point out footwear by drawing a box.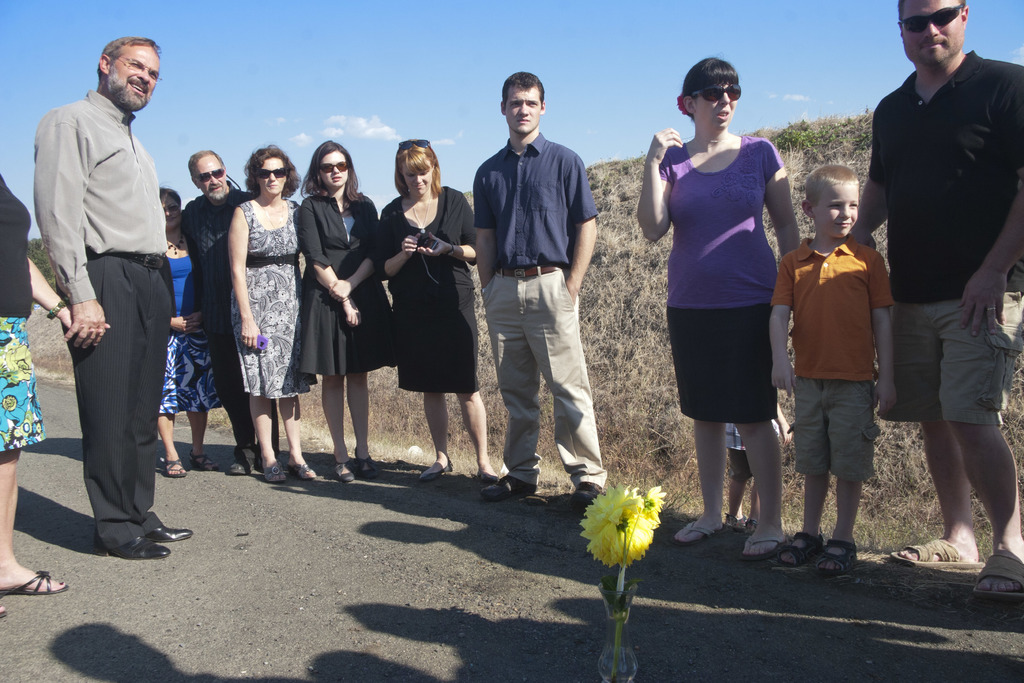
774:528:826:565.
